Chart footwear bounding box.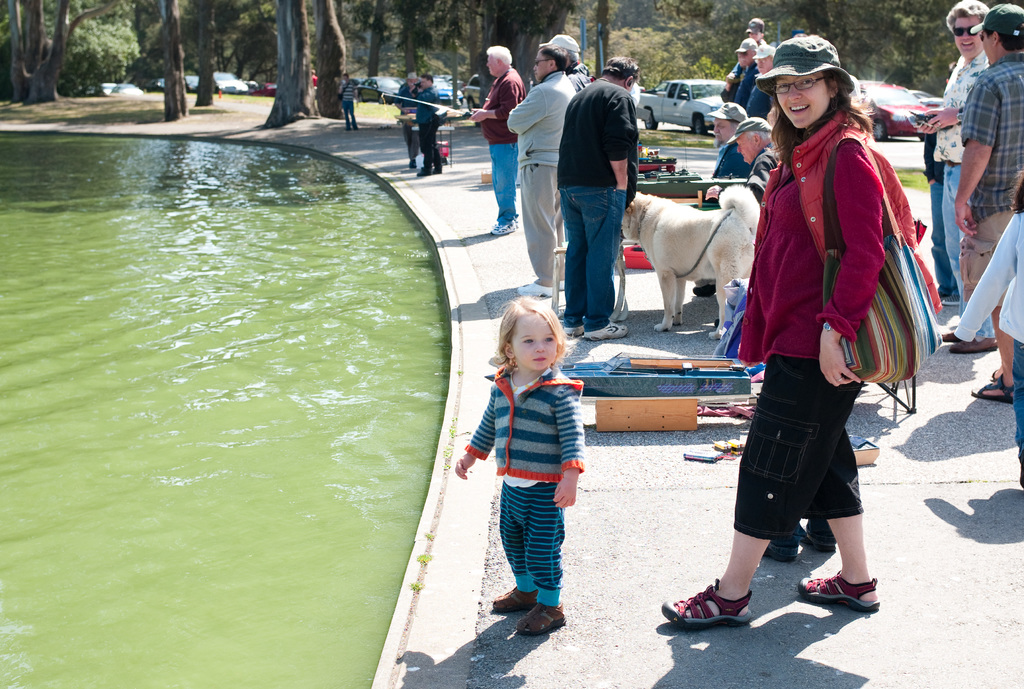
Charted: bbox(942, 331, 959, 344).
